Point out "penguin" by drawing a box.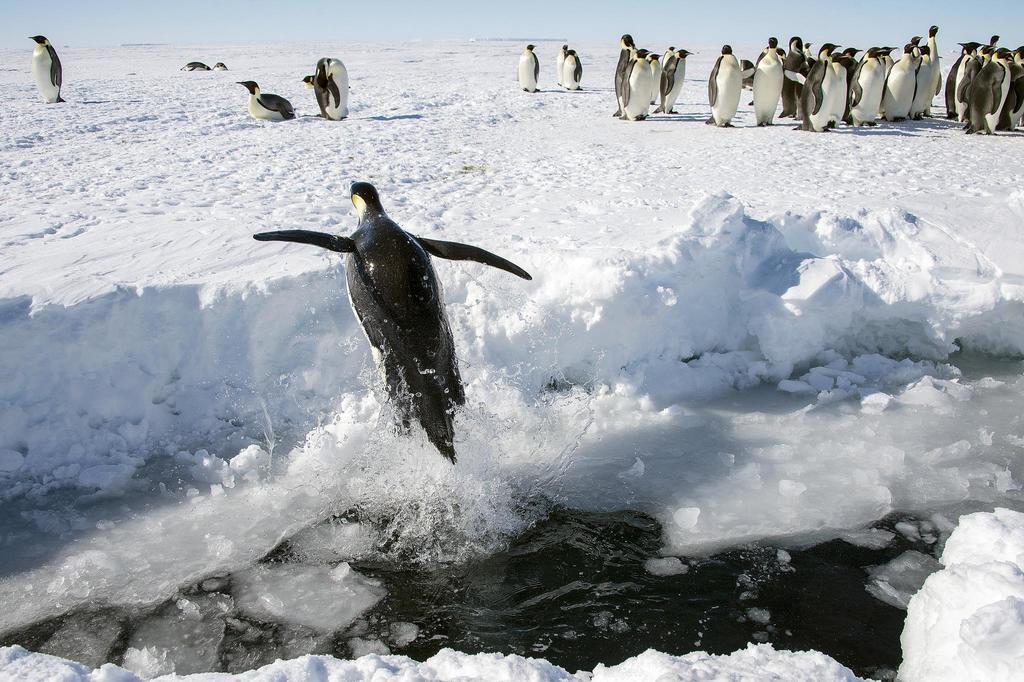
bbox=[556, 41, 568, 88].
